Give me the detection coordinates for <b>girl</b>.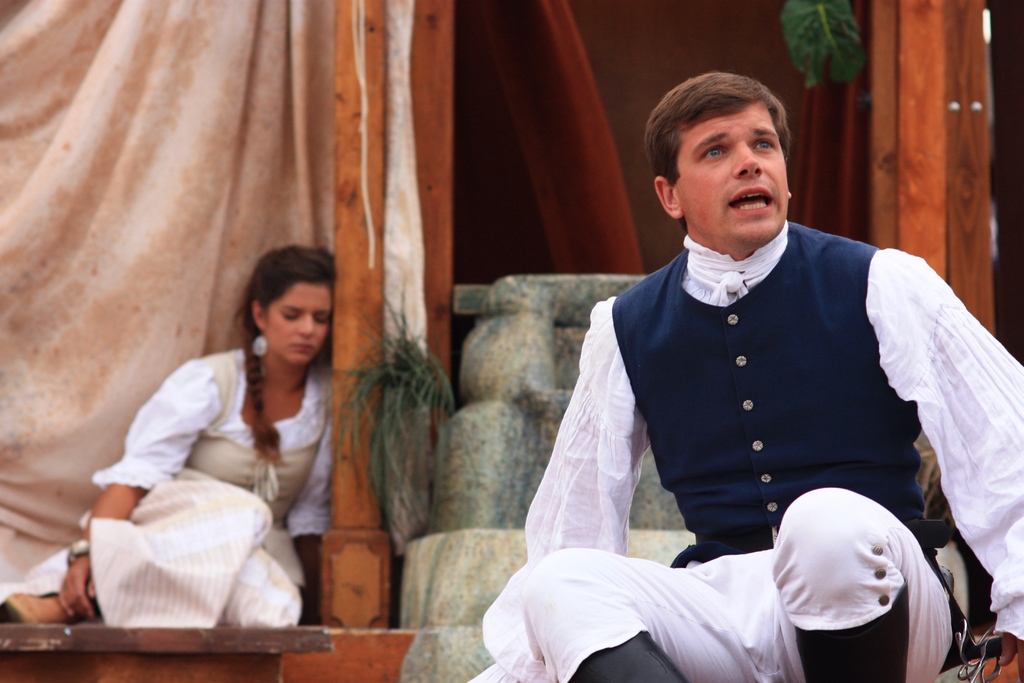
detection(3, 245, 335, 627).
